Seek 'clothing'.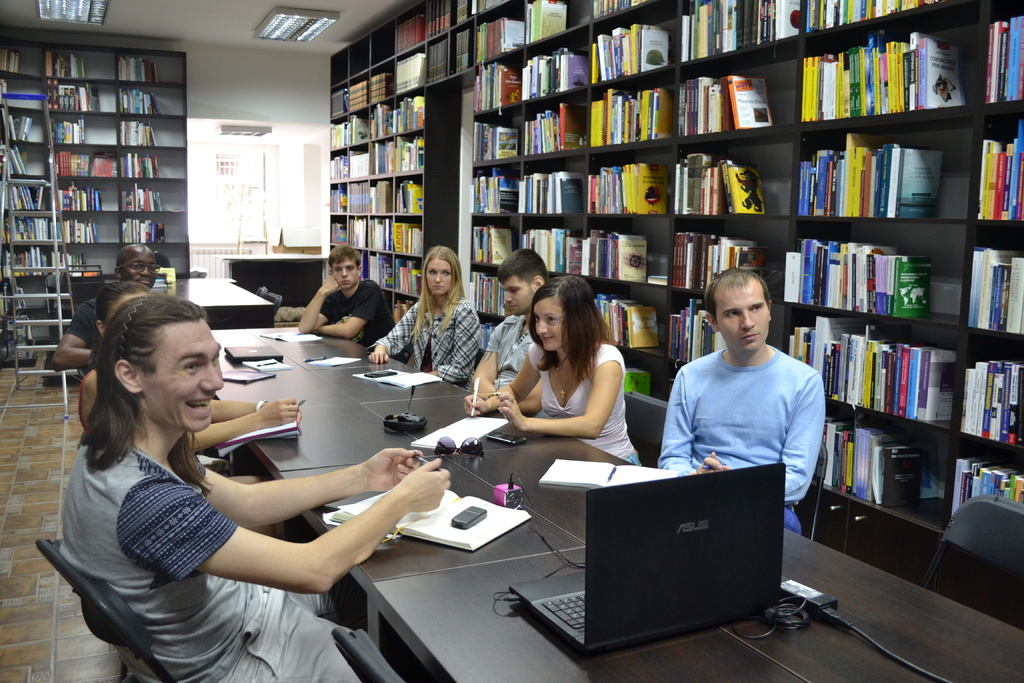
[x1=367, y1=293, x2=483, y2=391].
